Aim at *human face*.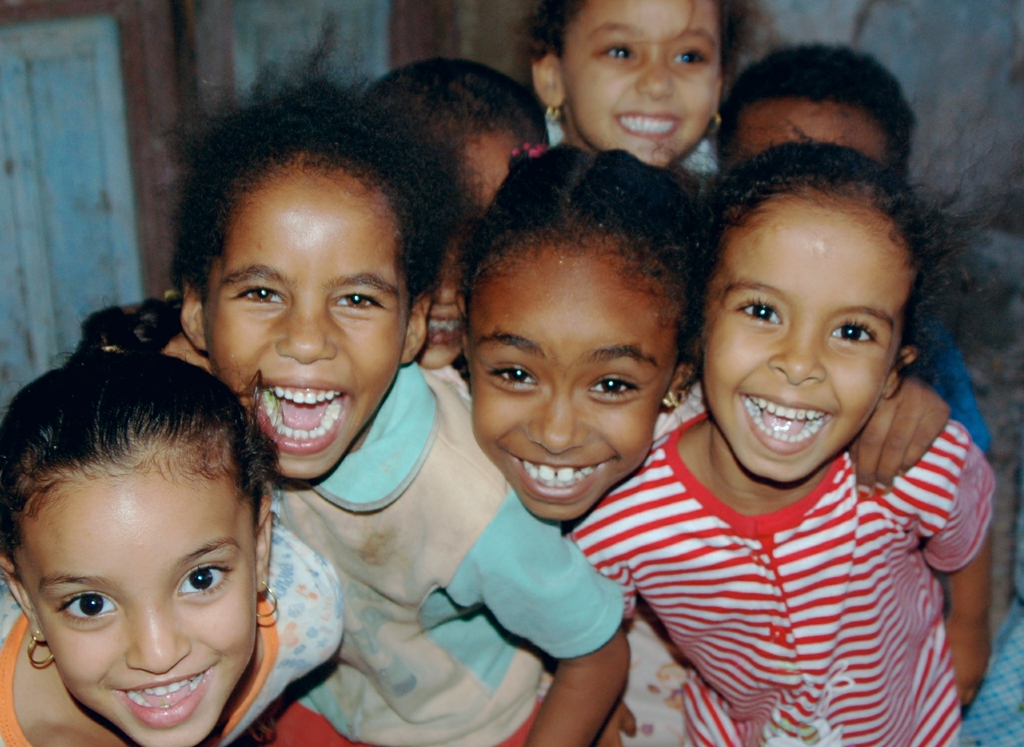
Aimed at x1=554, y1=0, x2=719, y2=167.
